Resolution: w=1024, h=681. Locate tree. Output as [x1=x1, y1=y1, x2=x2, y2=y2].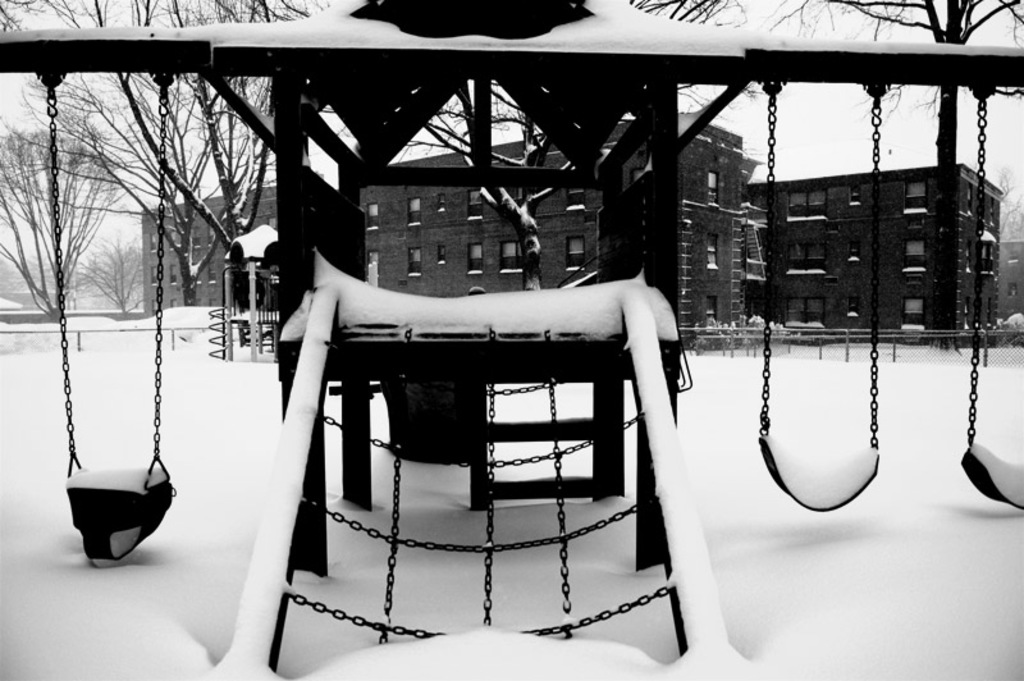
[x1=772, y1=0, x2=1021, y2=166].
